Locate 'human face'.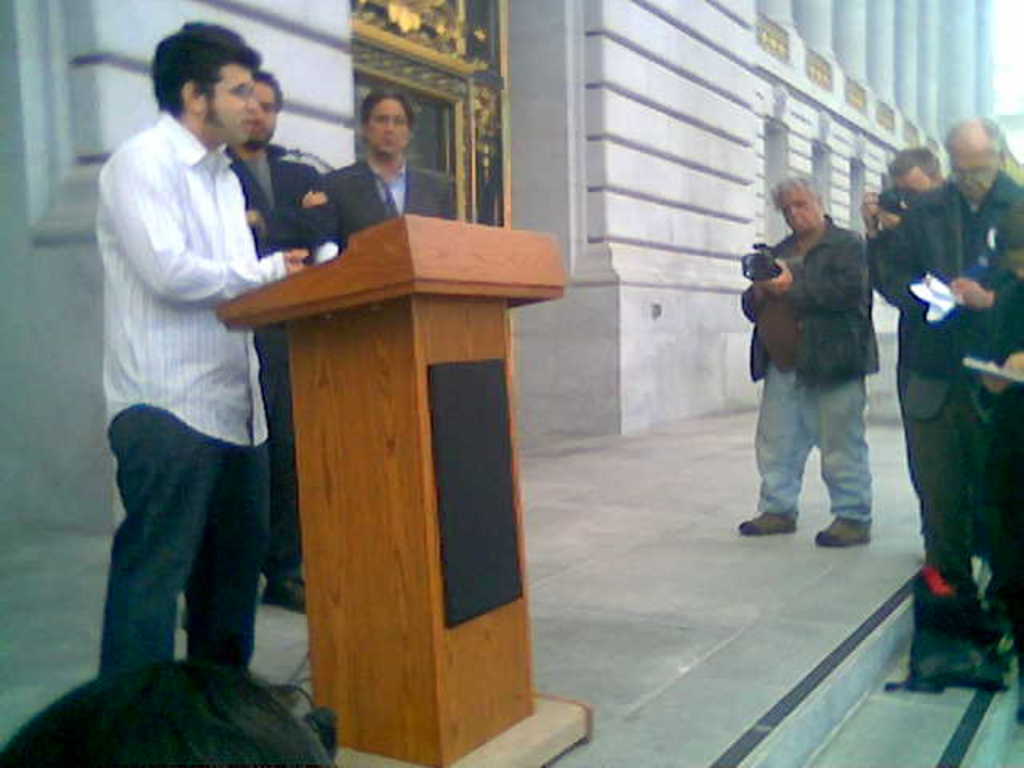
Bounding box: bbox=(254, 86, 278, 142).
